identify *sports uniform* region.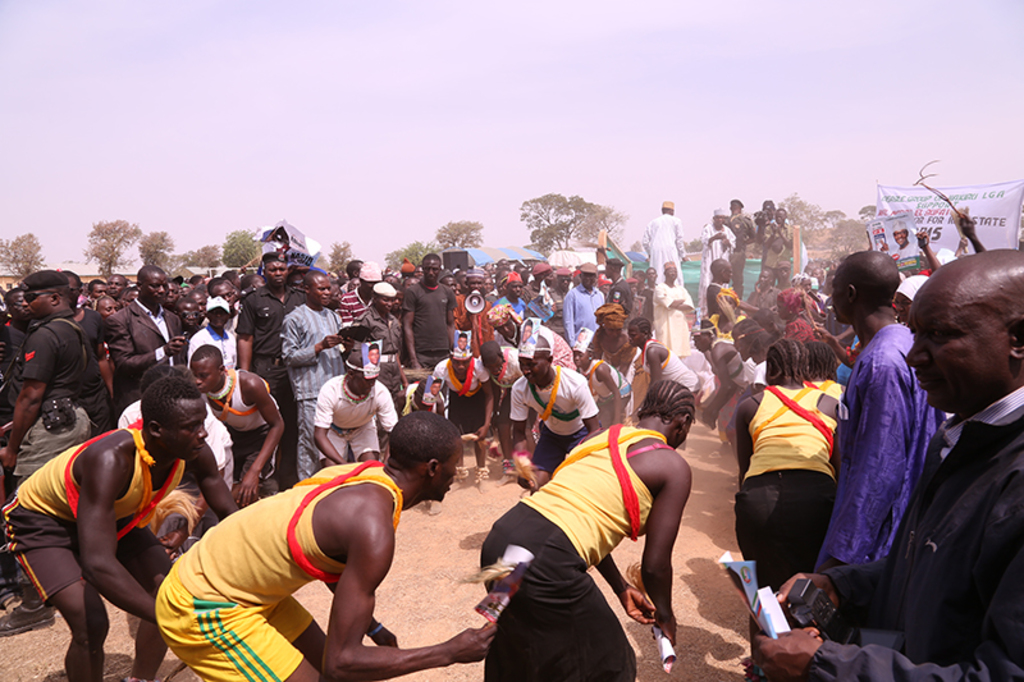
Region: bbox=(724, 379, 833, 592).
